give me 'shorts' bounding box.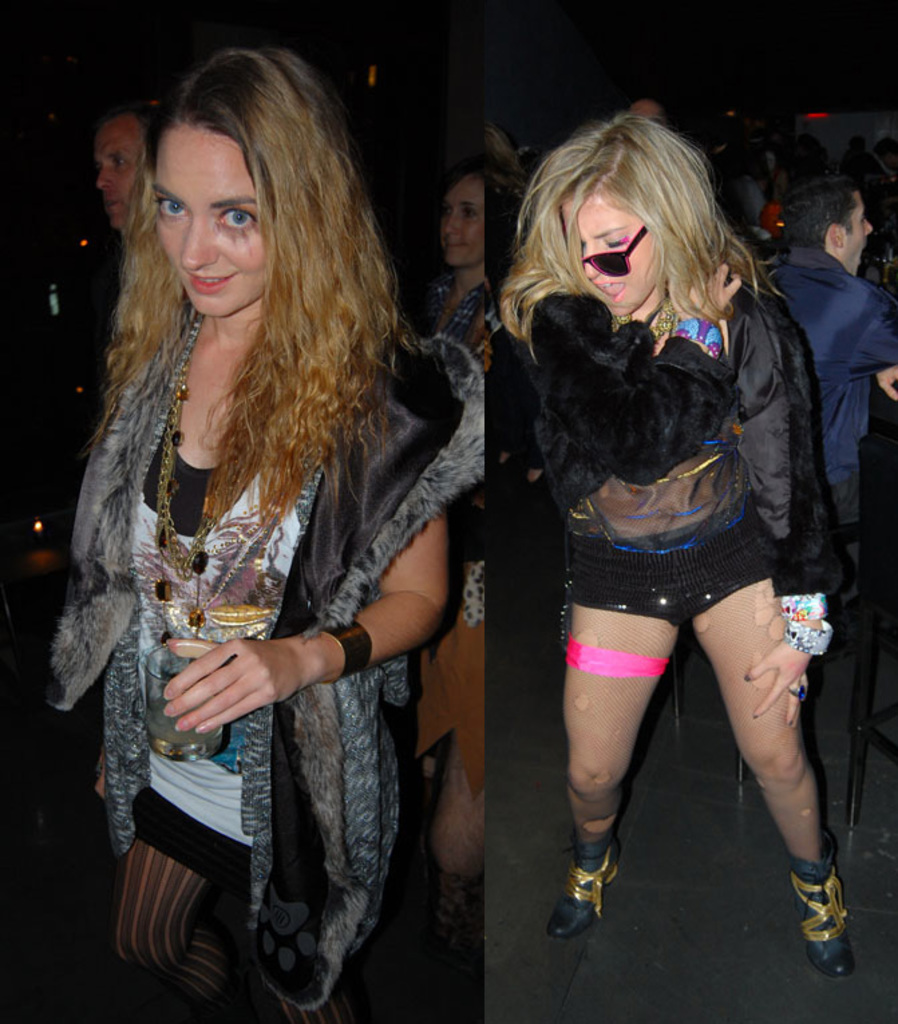
[537, 513, 816, 644].
